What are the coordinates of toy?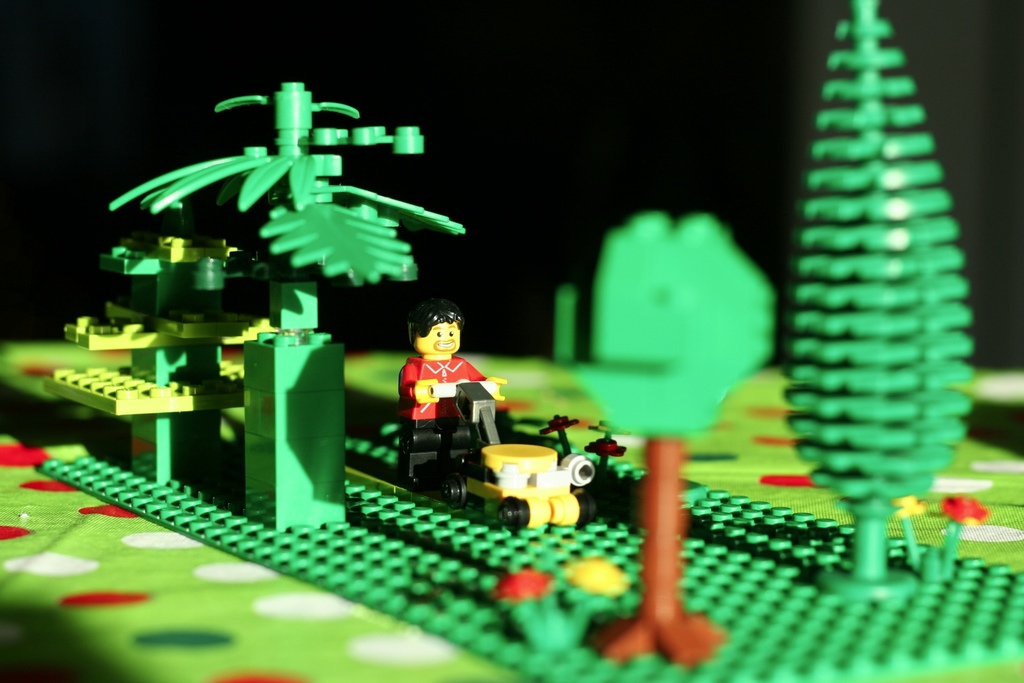
box(785, 0, 977, 615).
